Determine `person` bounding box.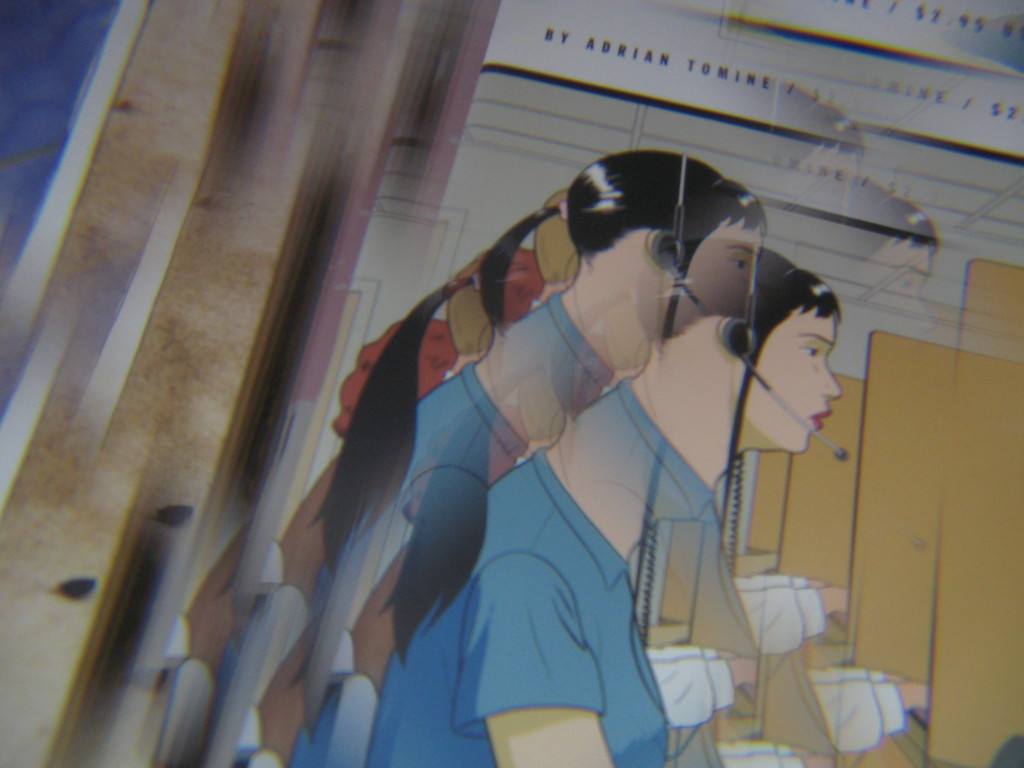
Determined: [left=309, top=150, right=776, bottom=767].
